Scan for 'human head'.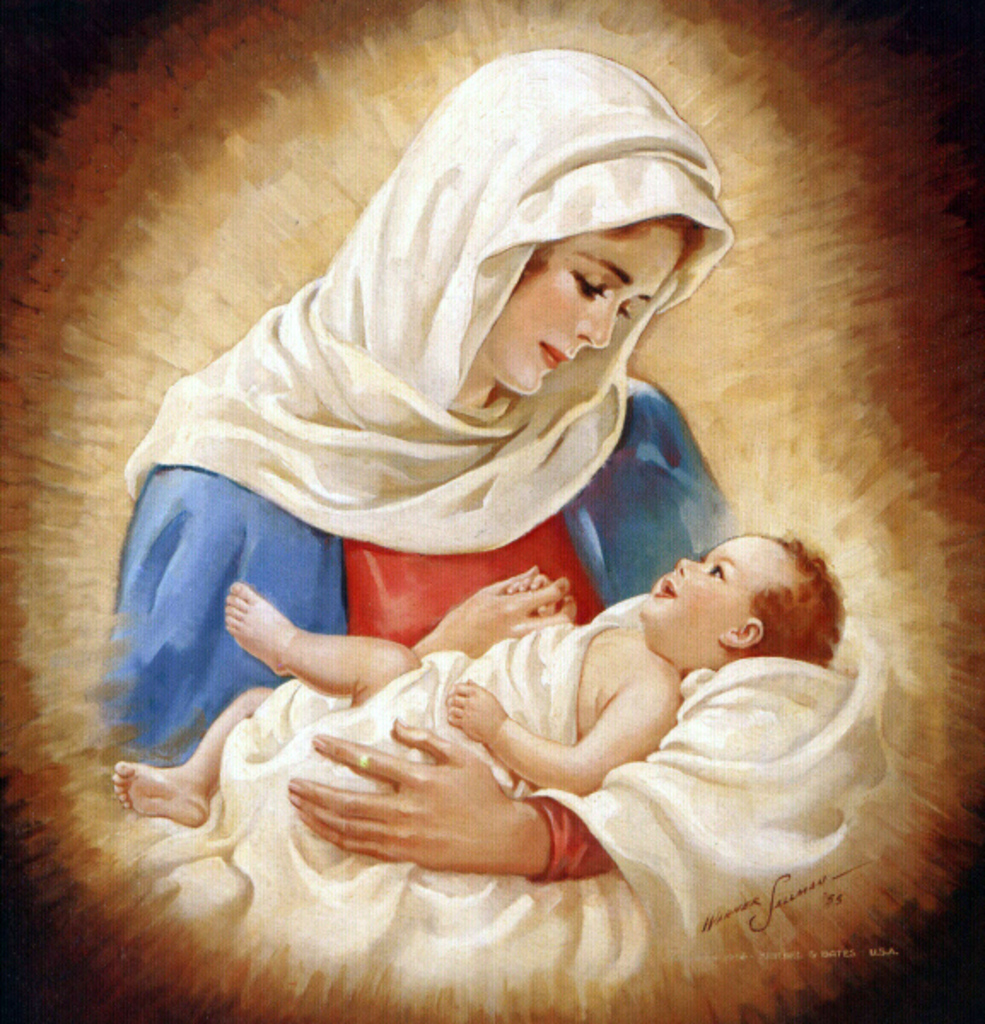
Scan result: pyautogui.locateOnScreen(386, 48, 712, 396).
